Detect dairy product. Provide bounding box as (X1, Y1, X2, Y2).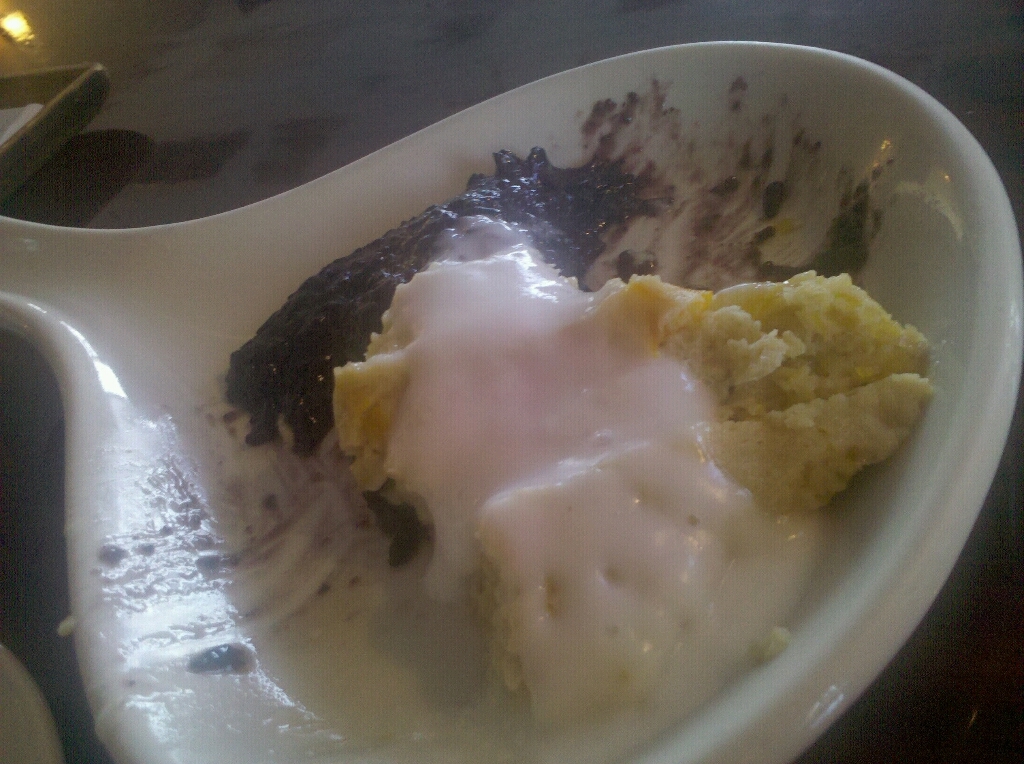
(373, 213, 836, 763).
